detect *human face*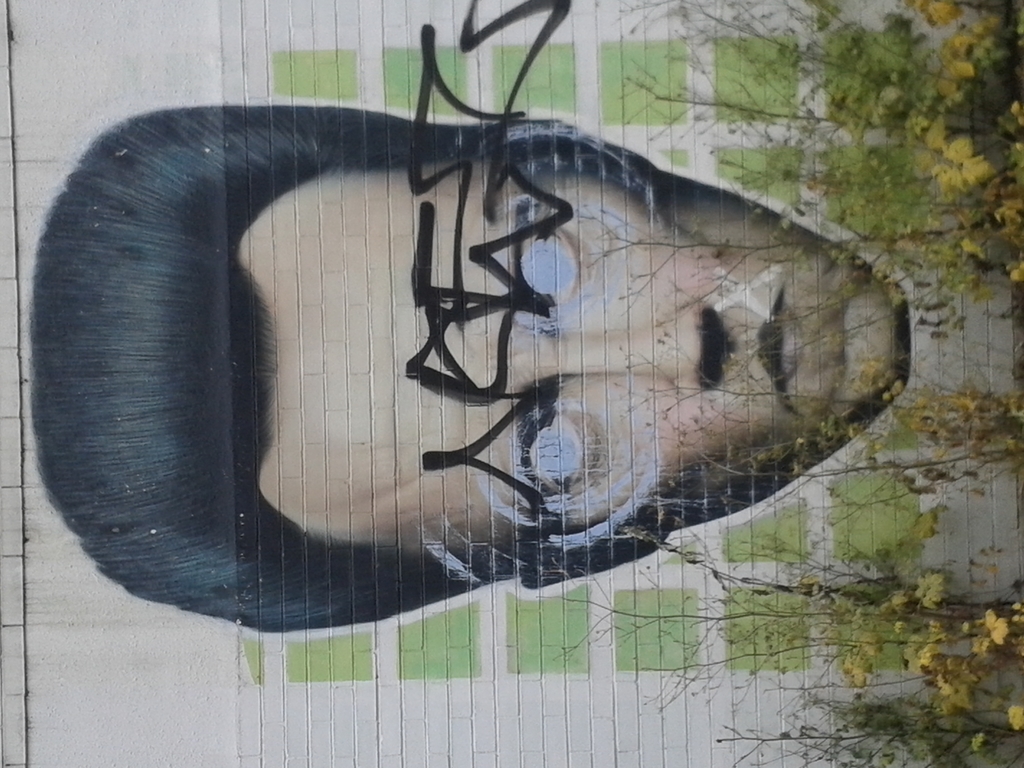
box=[238, 135, 906, 560]
